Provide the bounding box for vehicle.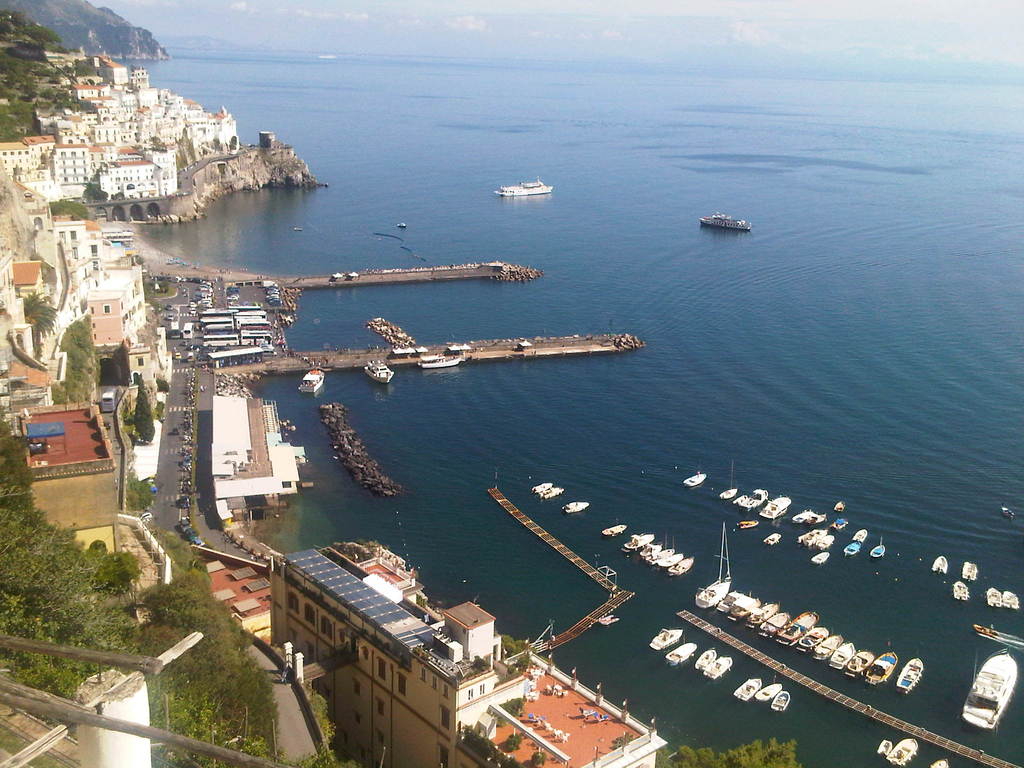
region(664, 643, 700, 668).
